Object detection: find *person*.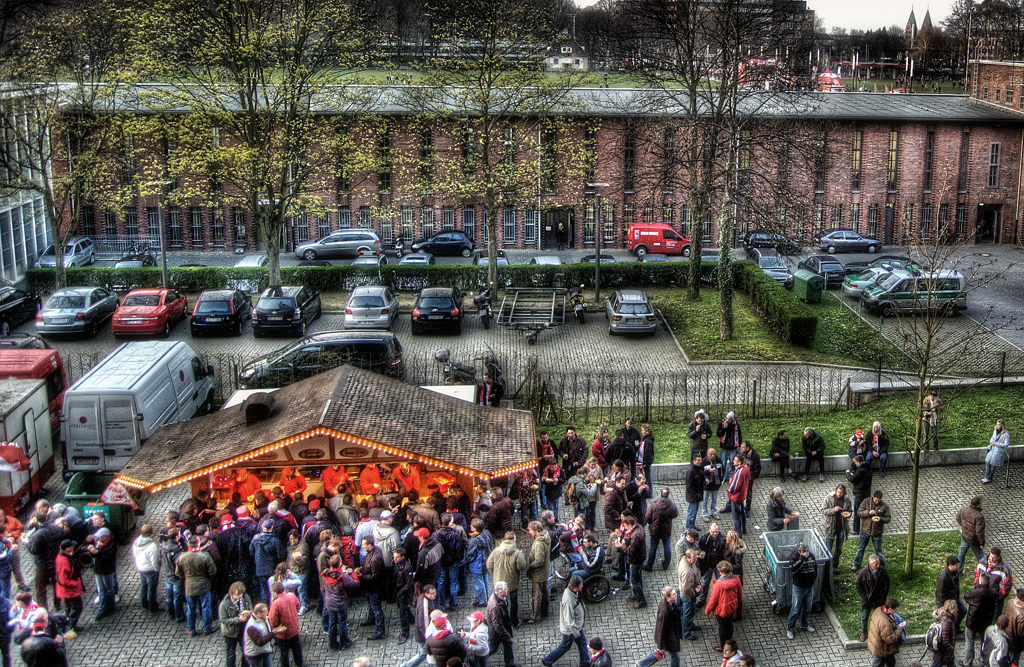
(961,570,998,666).
